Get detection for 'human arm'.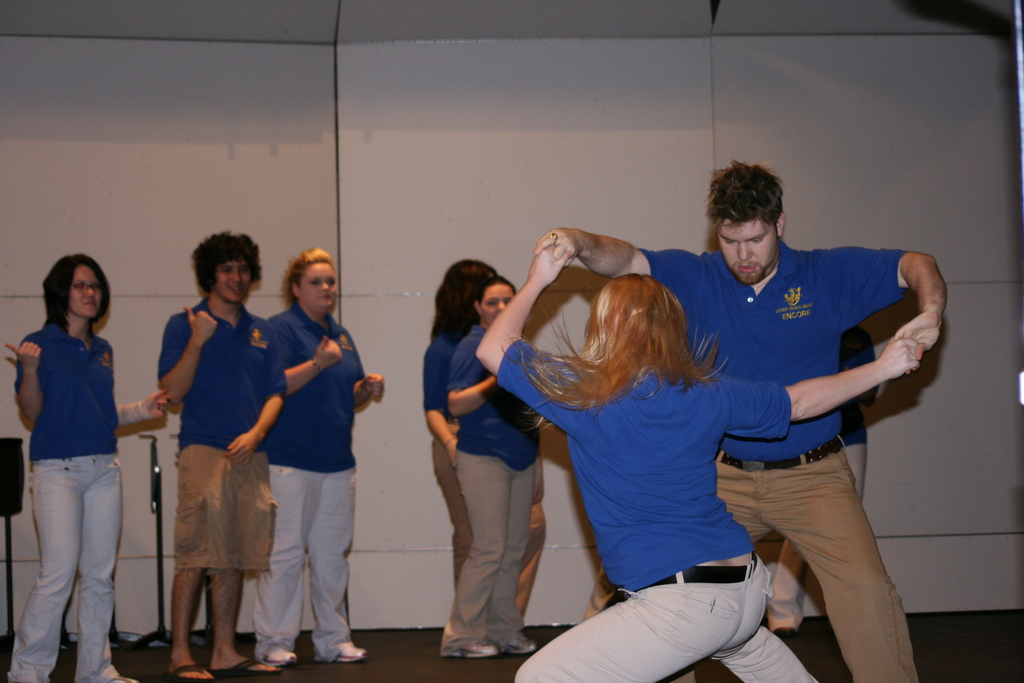
Detection: bbox=[808, 239, 948, 375].
